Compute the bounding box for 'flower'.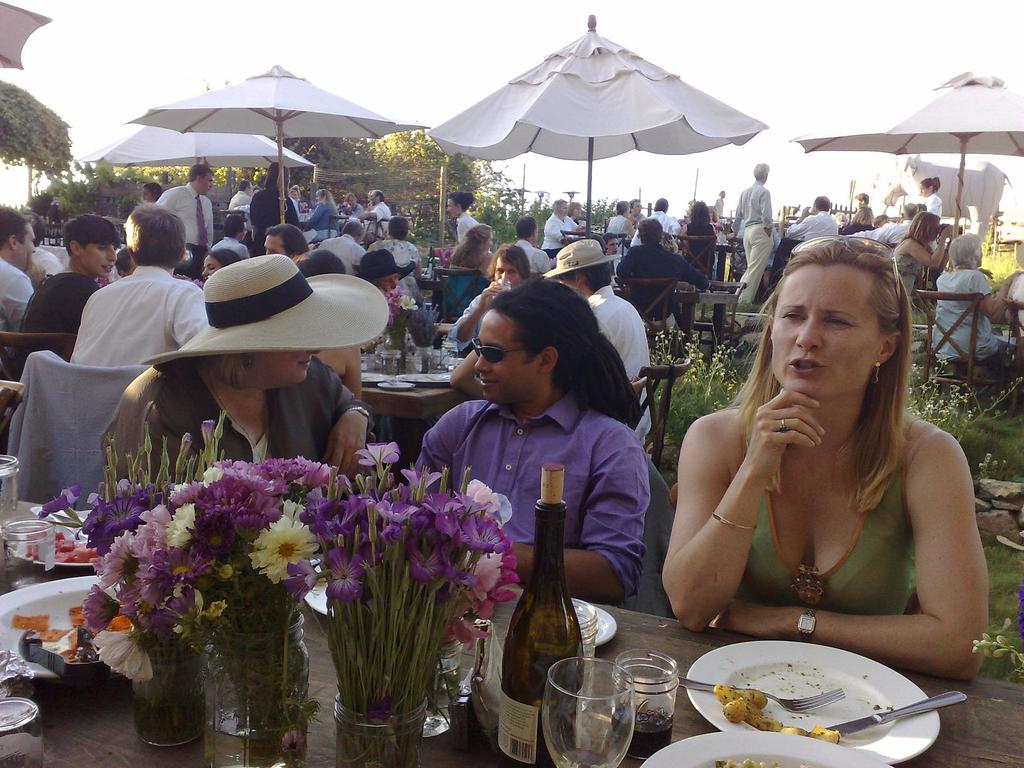
detection(312, 498, 340, 520).
